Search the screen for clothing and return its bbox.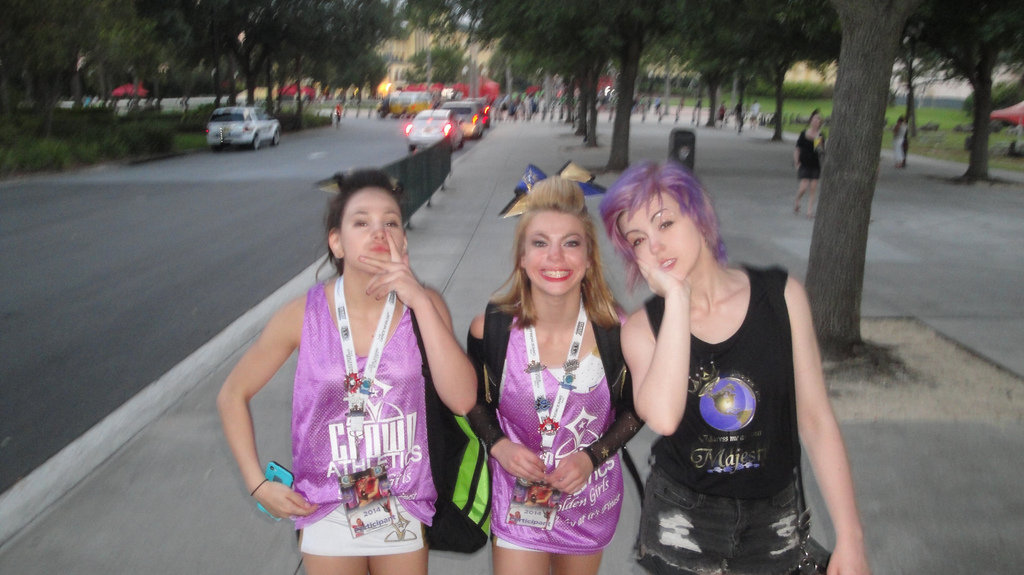
Found: [257,269,435,530].
